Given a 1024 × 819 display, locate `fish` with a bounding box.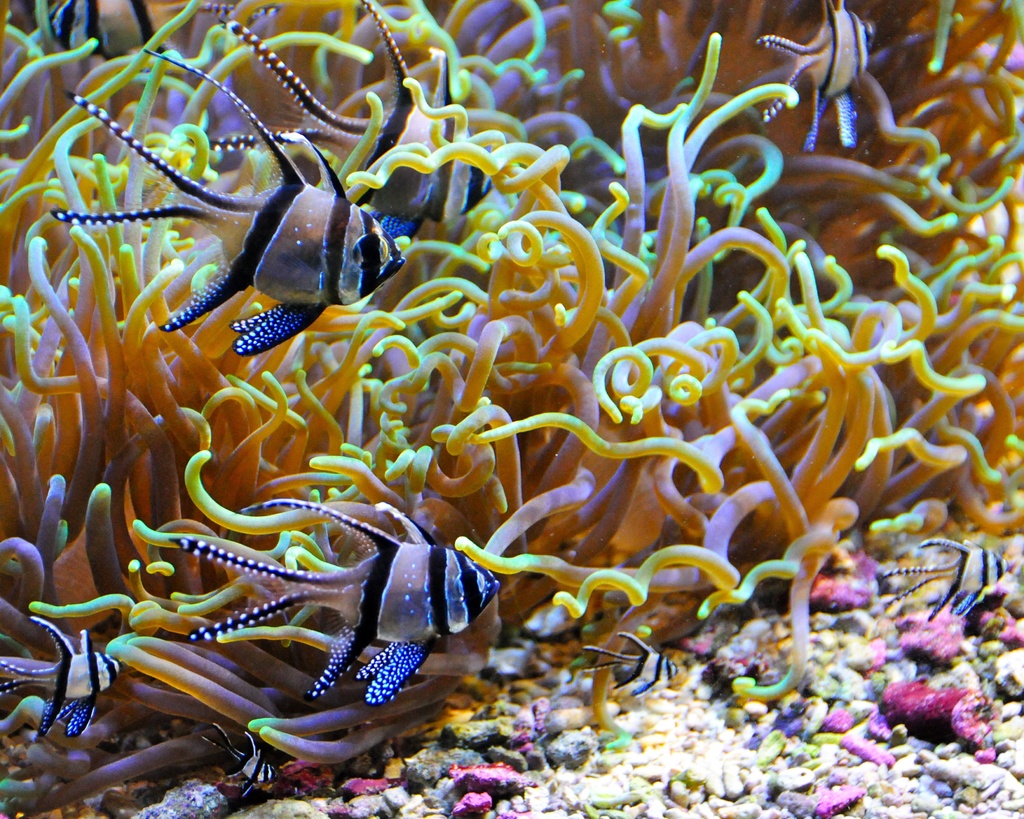
Located: left=199, top=717, right=284, bottom=792.
